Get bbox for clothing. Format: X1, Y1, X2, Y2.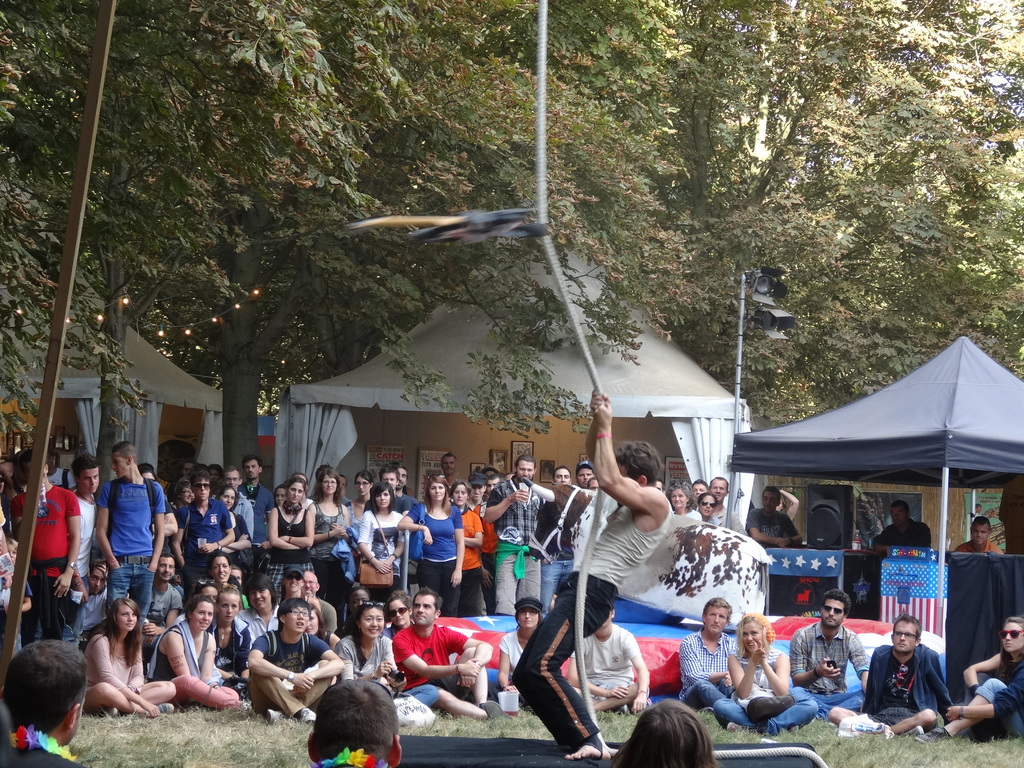
490, 476, 543, 619.
